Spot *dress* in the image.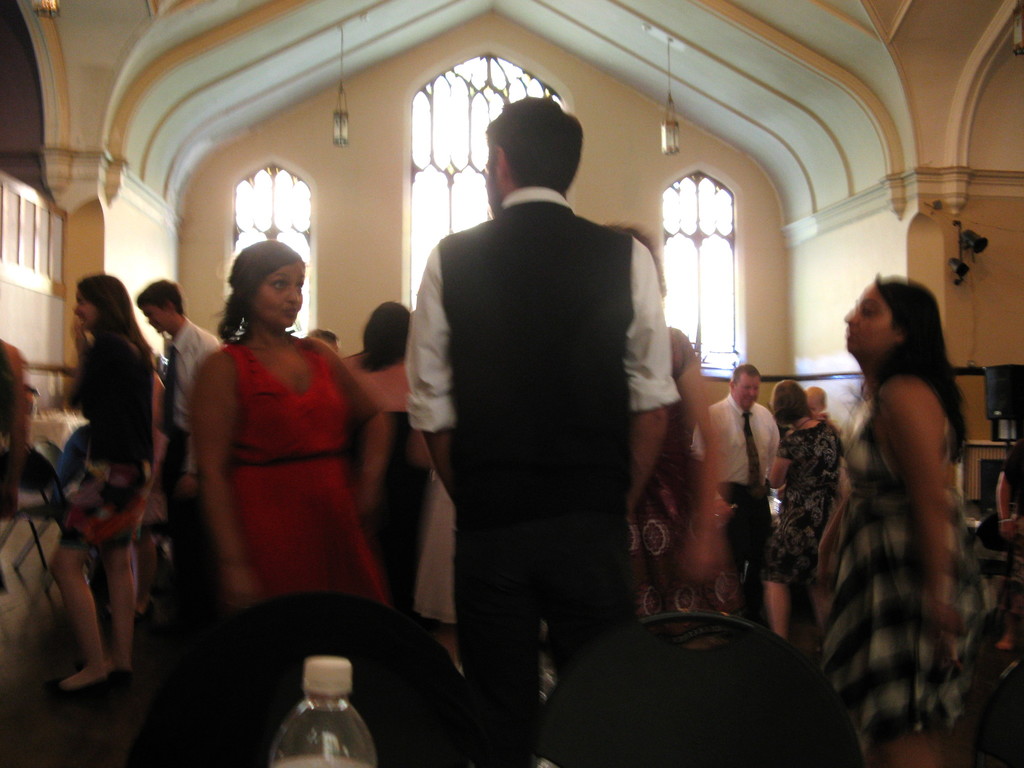
*dress* found at {"left": 223, "top": 345, "right": 386, "bottom": 605}.
